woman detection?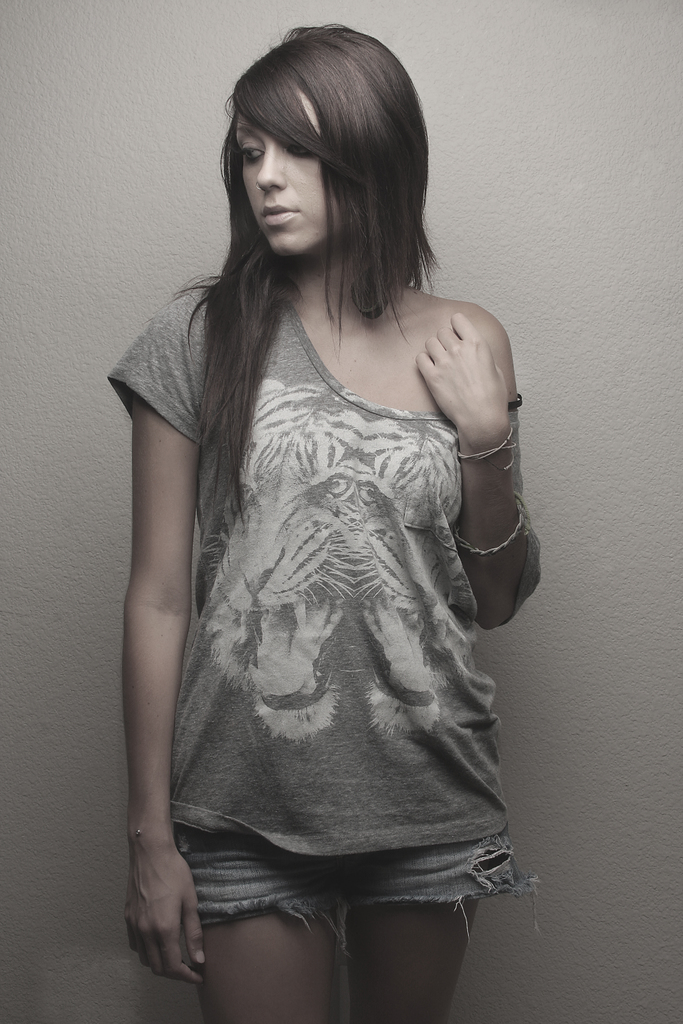
box=[106, 23, 559, 1019]
